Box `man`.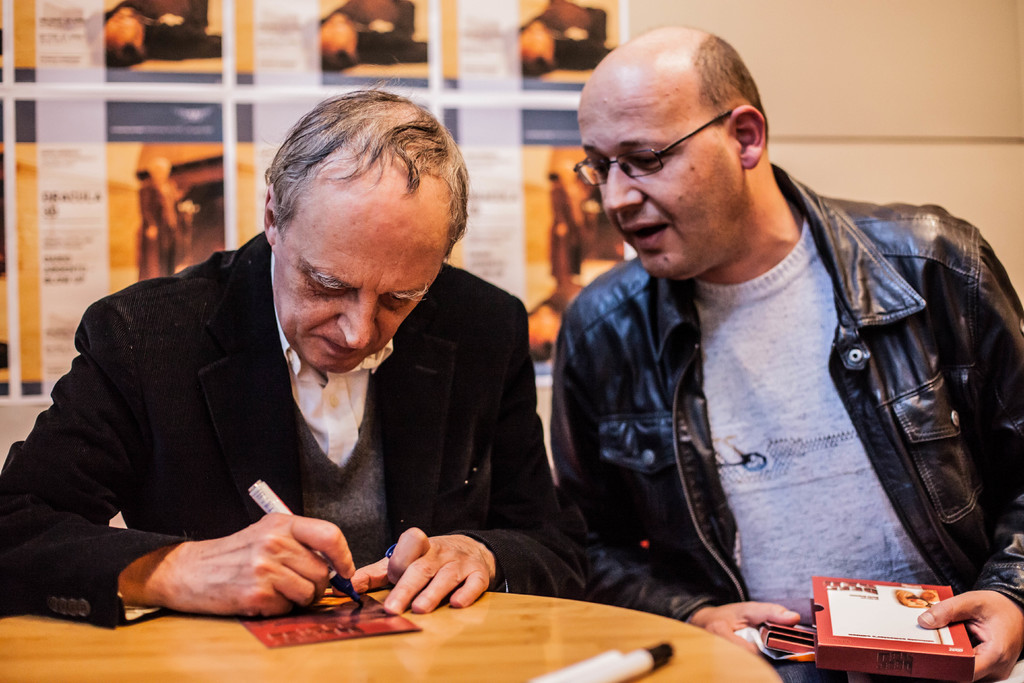
(left=556, top=23, right=1023, bottom=682).
